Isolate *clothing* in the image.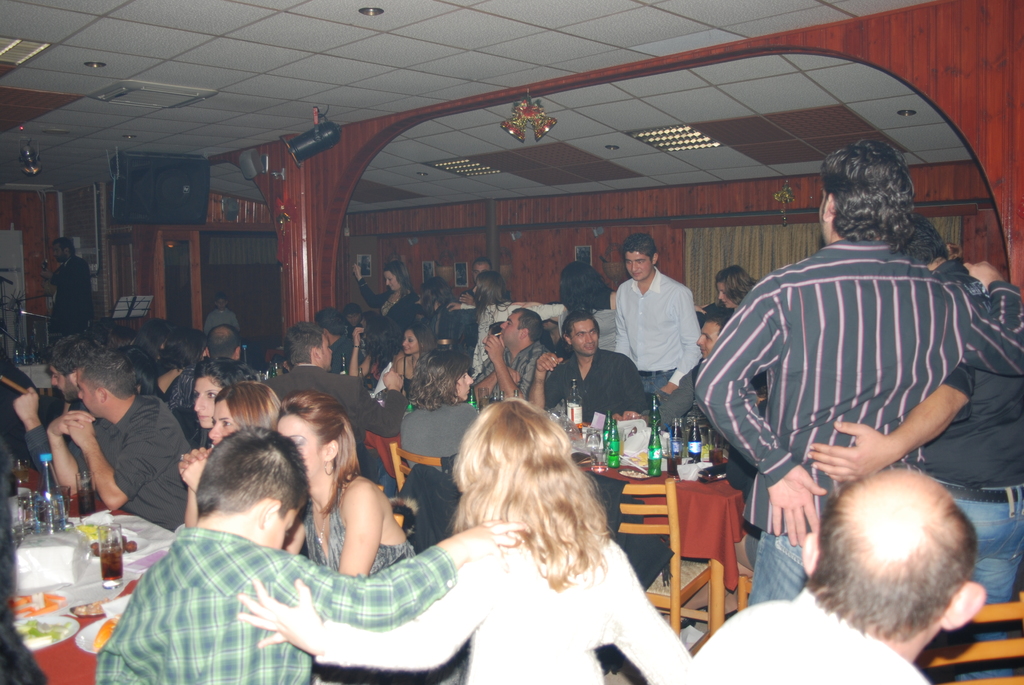
Isolated region: <region>473, 345, 547, 410</region>.
